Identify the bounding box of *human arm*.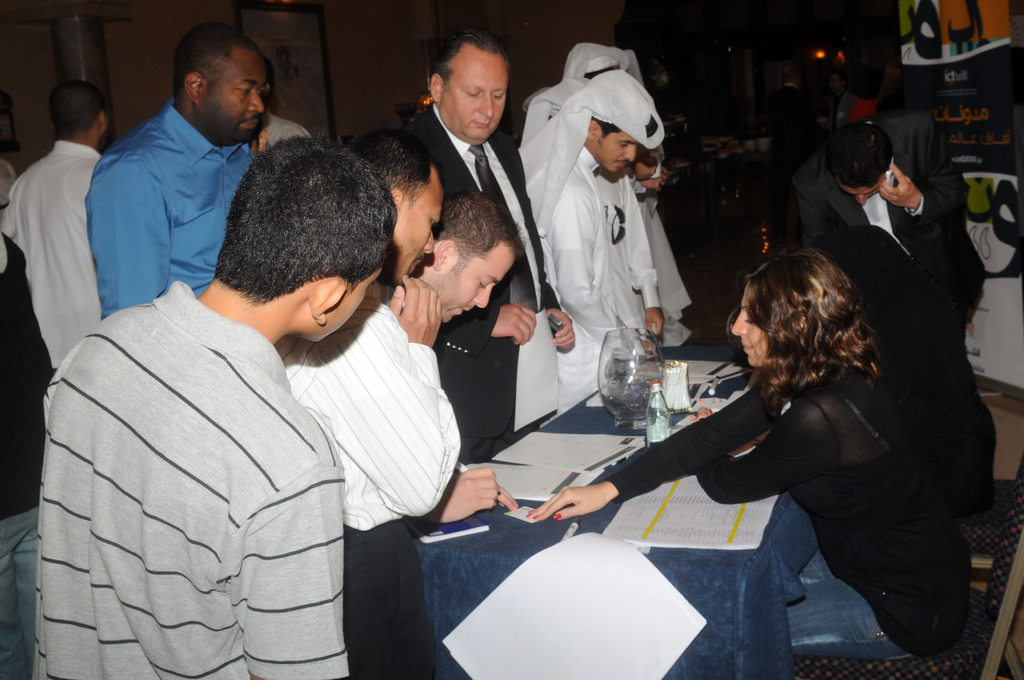
left=556, top=193, right=649, bottom=355.
